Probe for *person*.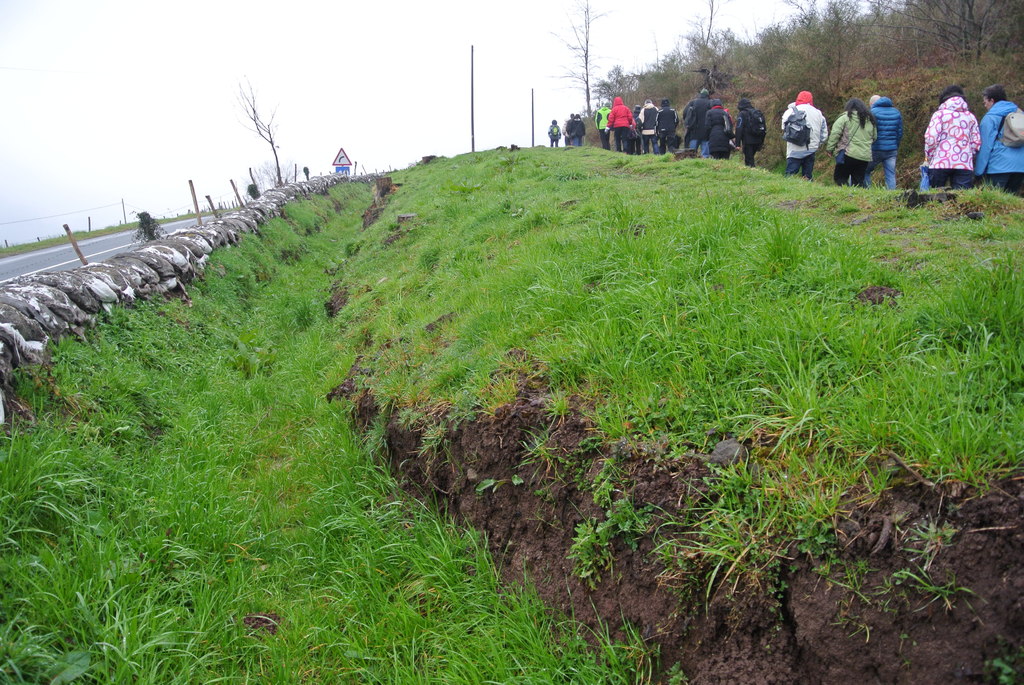
Probe result: l=701, t=97, r=728, b=158.
